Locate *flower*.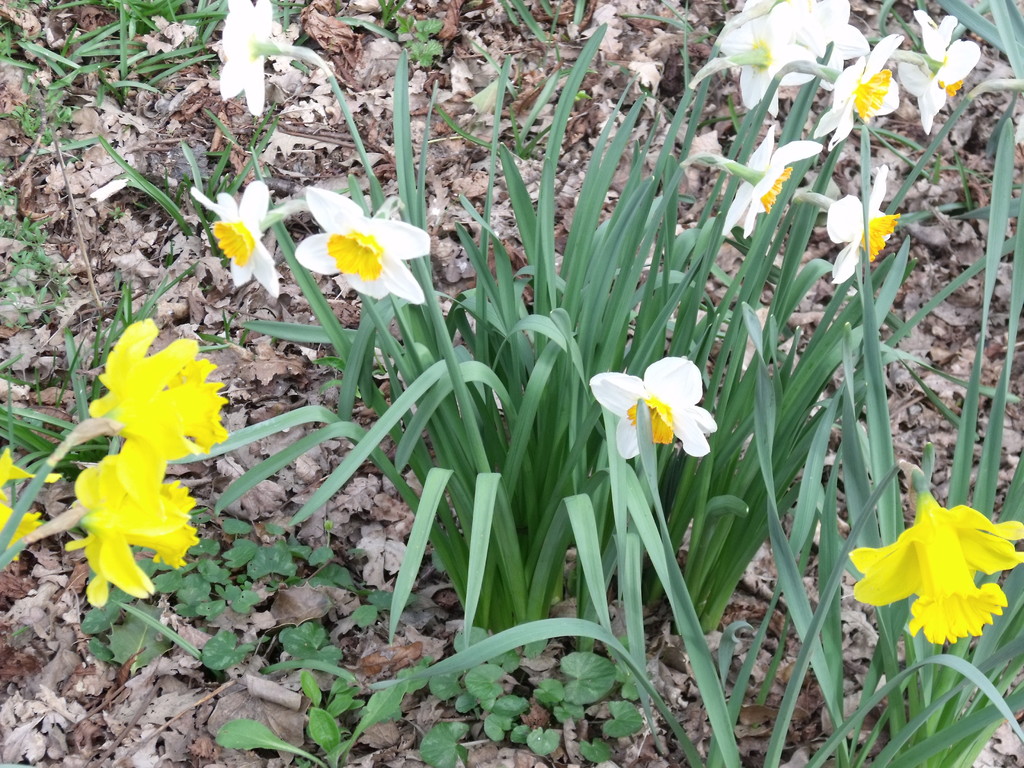
Bounding box: bbox=[0, 449, 65, 560].
